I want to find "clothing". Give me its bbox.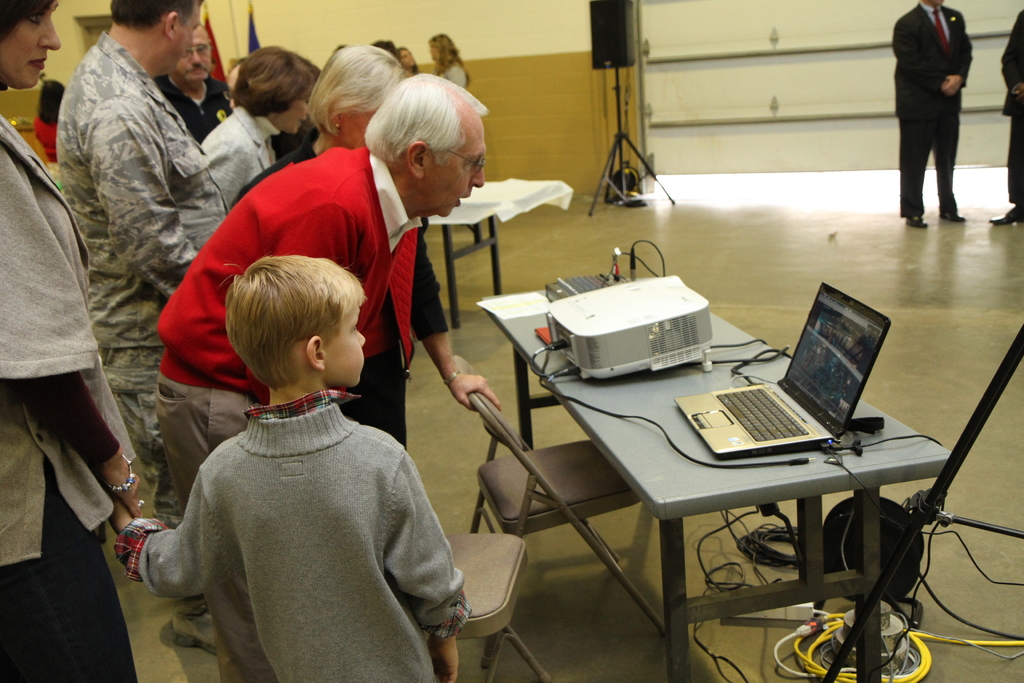
Rect(0, 113, 136, 682).
